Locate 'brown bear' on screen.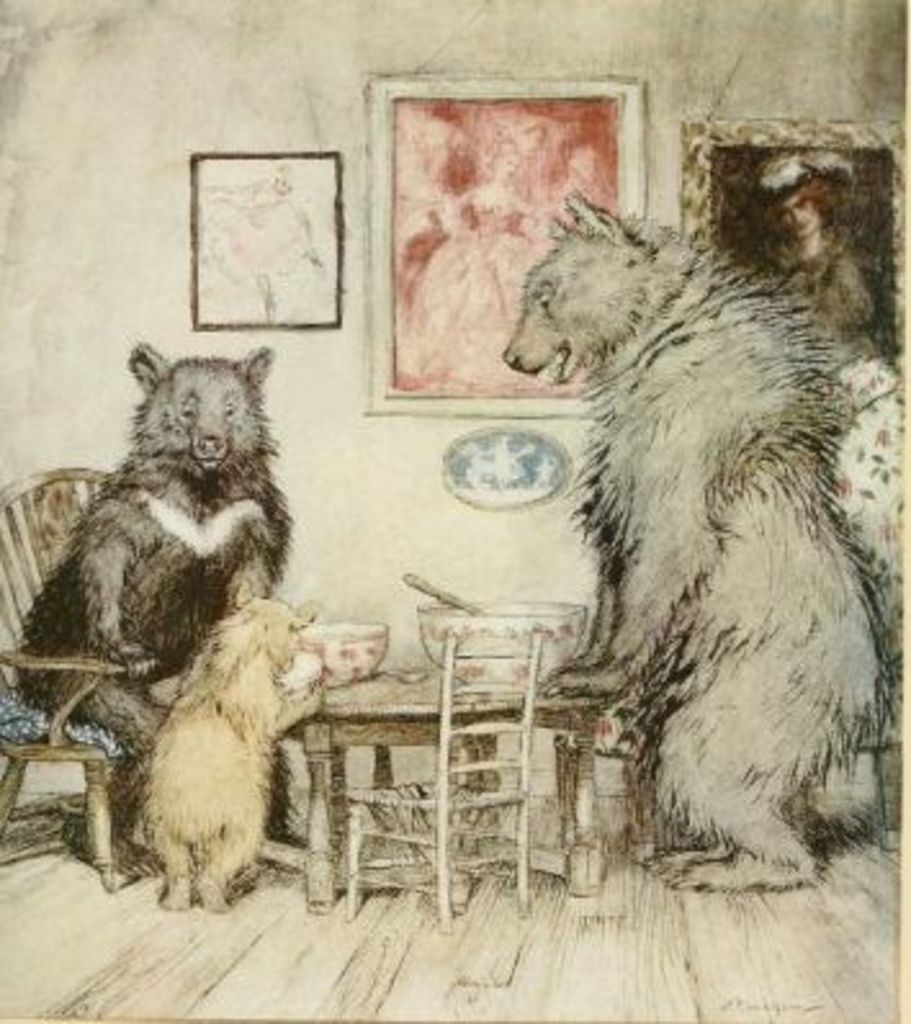
On screen at box=[497, 180, 896, 895].
